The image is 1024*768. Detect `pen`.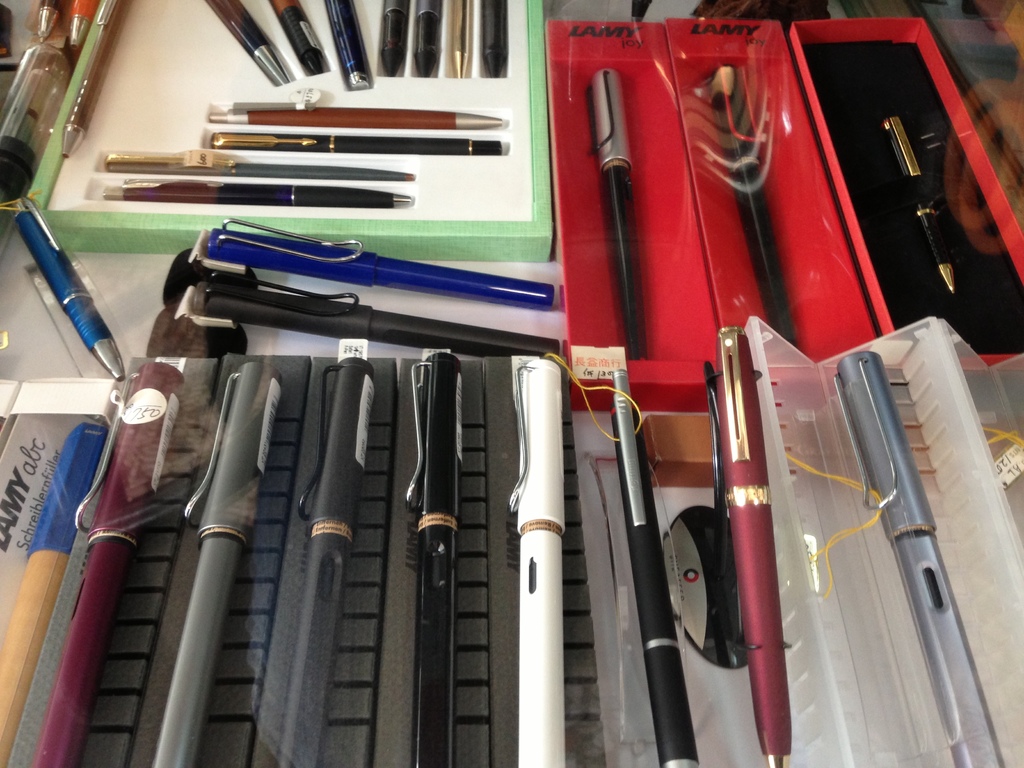
Detection: (x1=26, y1=0, x2=63, y2=45).
